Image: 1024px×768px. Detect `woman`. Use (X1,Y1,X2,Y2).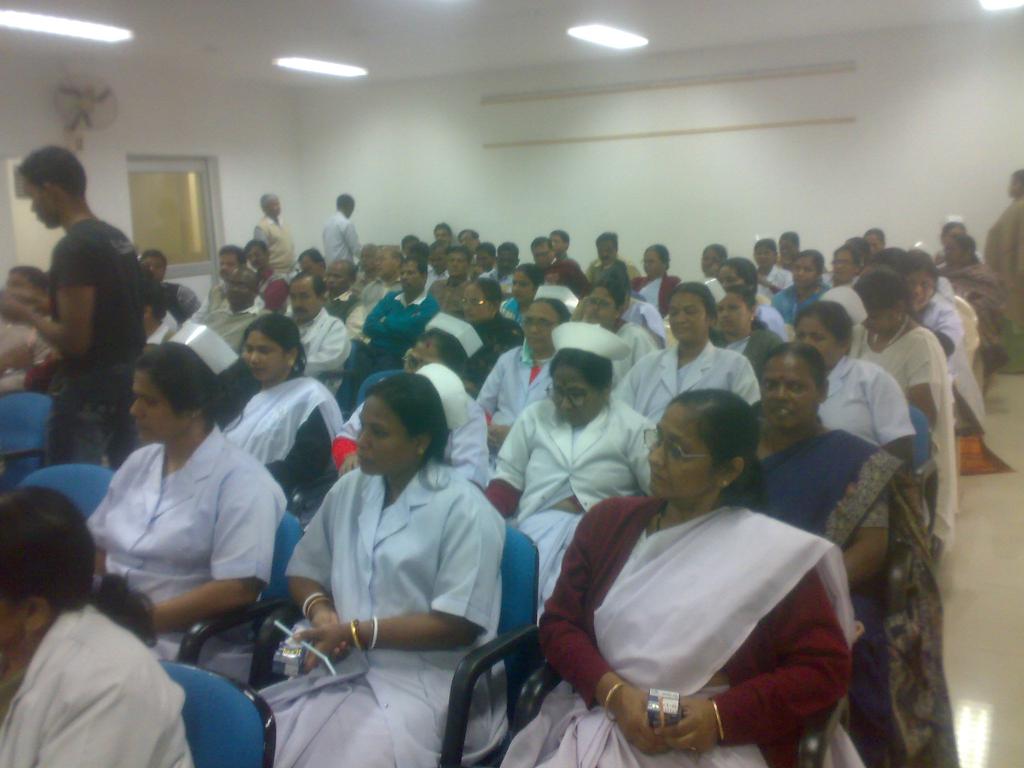
(223,321,339,486).
